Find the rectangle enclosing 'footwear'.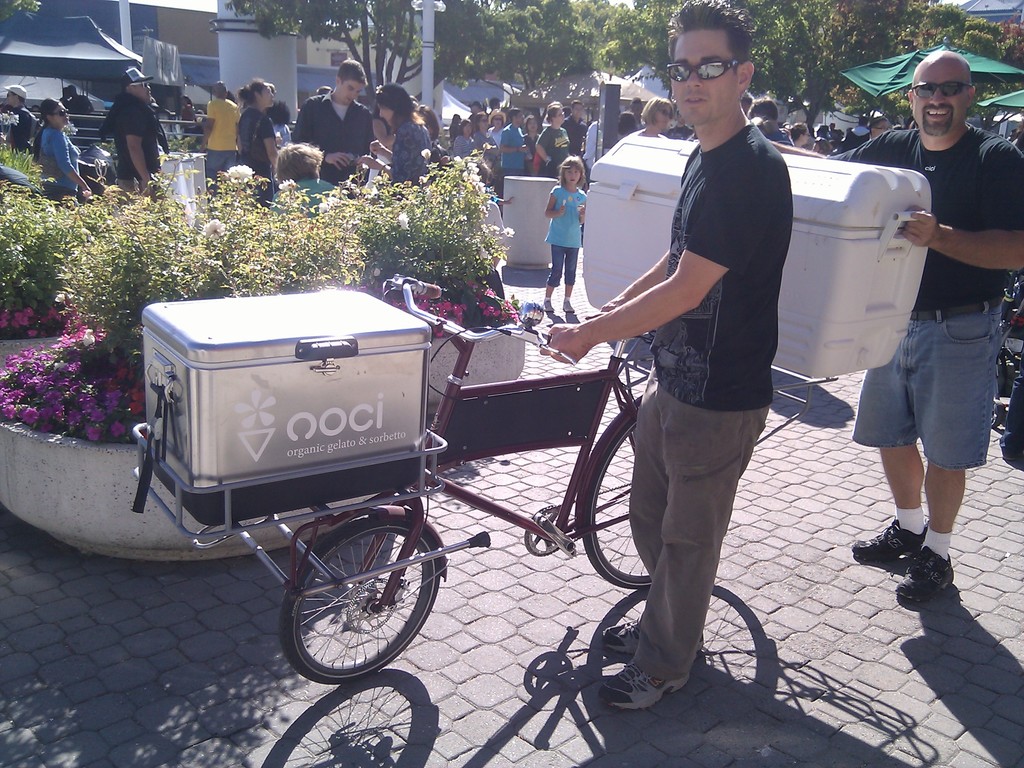
602:614:710:660.
